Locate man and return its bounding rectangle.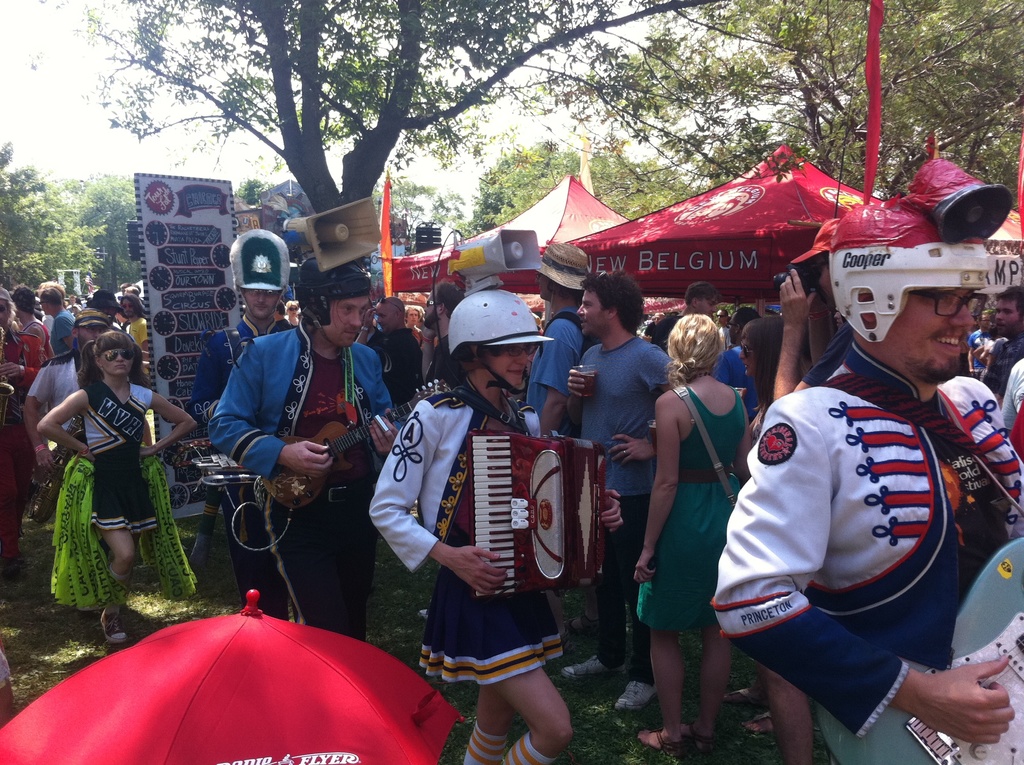
l=21, t=309, r=153, b=473.
